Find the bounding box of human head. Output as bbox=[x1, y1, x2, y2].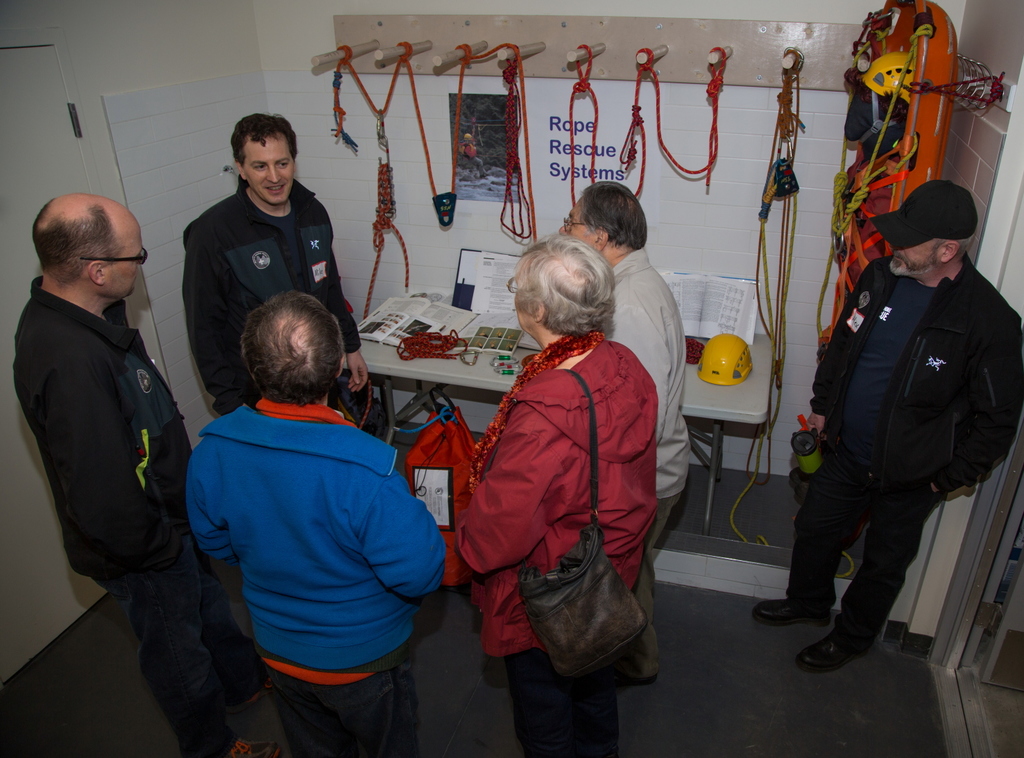
bbox=[31, 187, 164, 310].
